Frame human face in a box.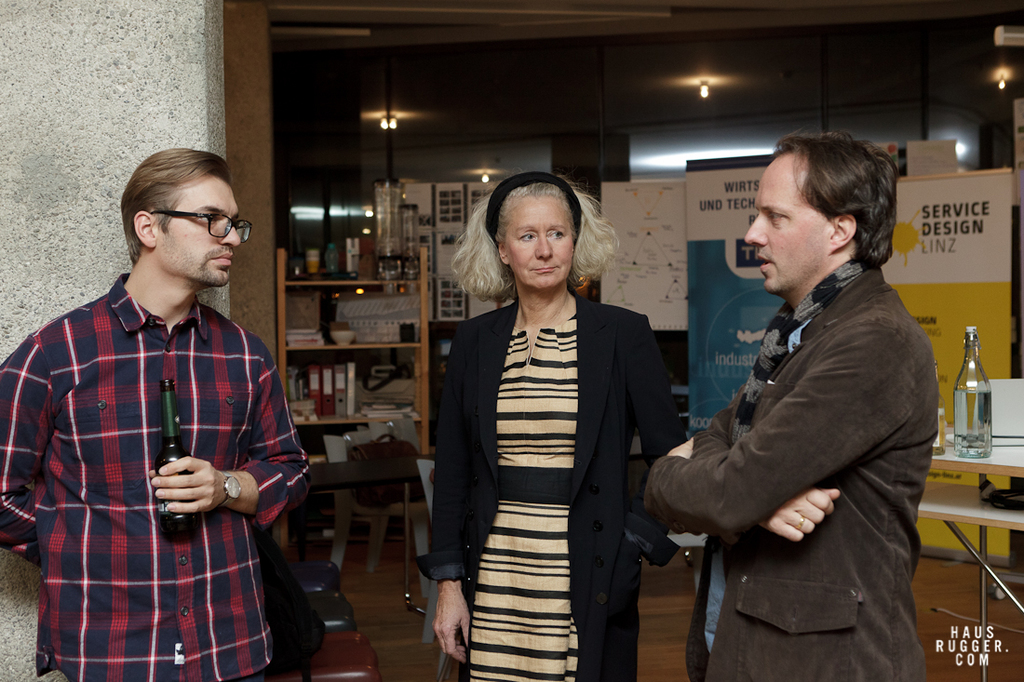
(486, 188, 581, 281).
